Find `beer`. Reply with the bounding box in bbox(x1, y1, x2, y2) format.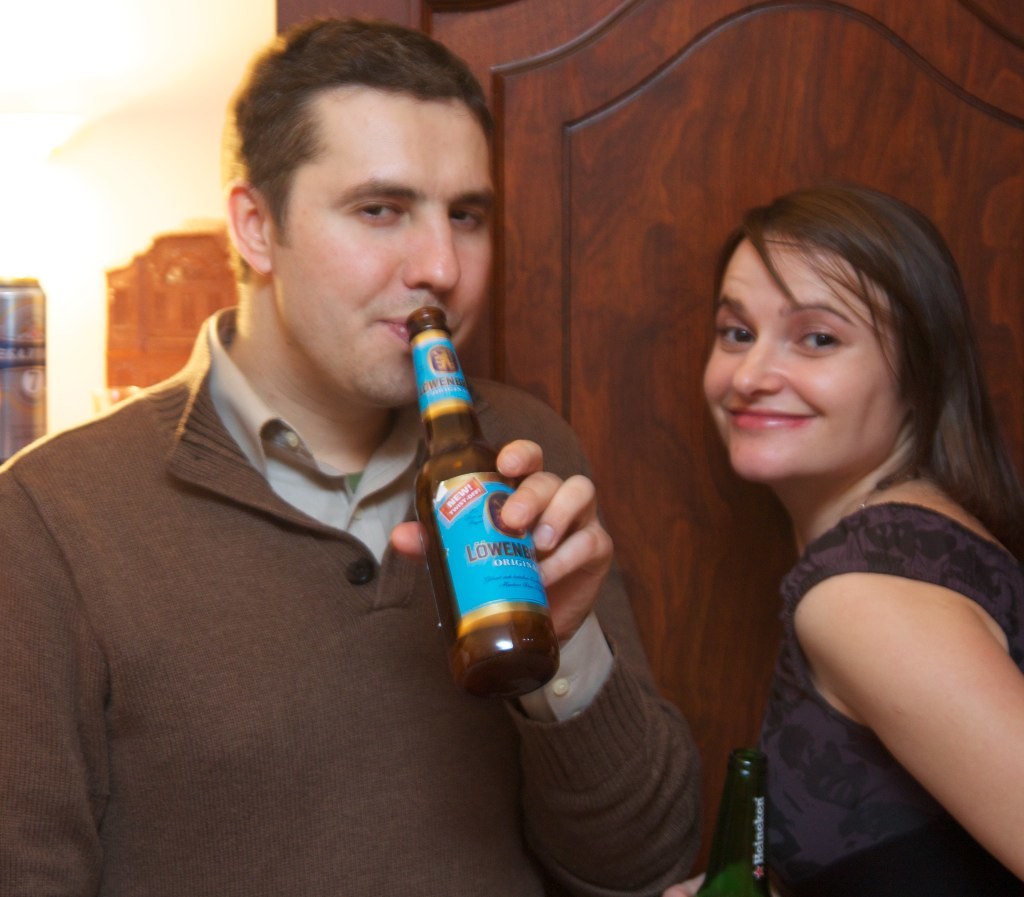
bbox(702, 748, 784, 896).
